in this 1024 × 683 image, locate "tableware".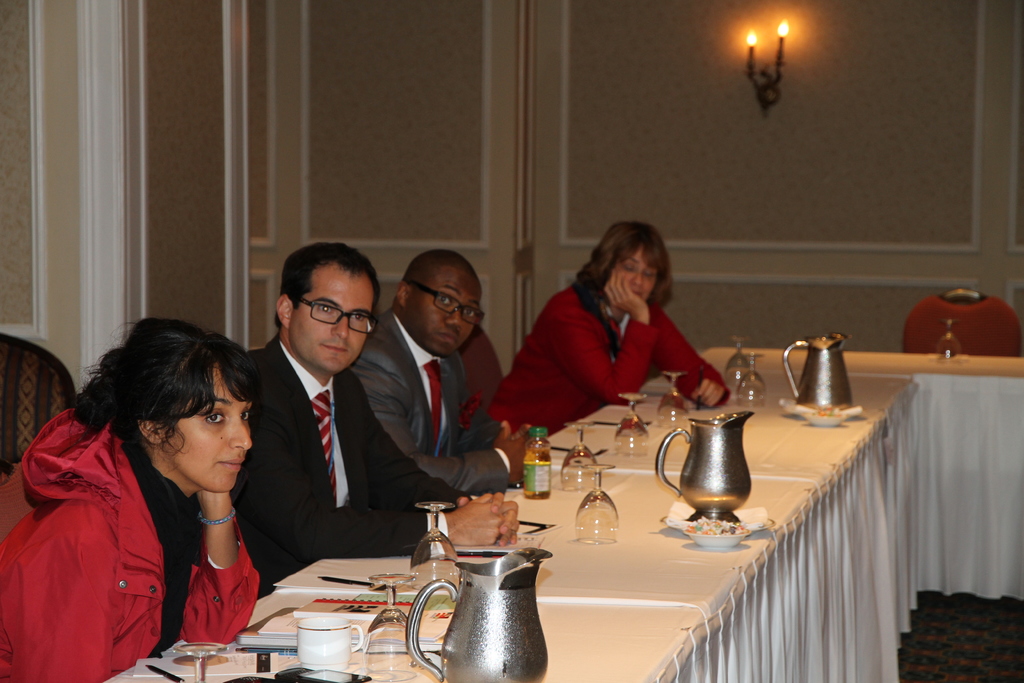
Bounding box: detection(584, 472, 605, 531).
